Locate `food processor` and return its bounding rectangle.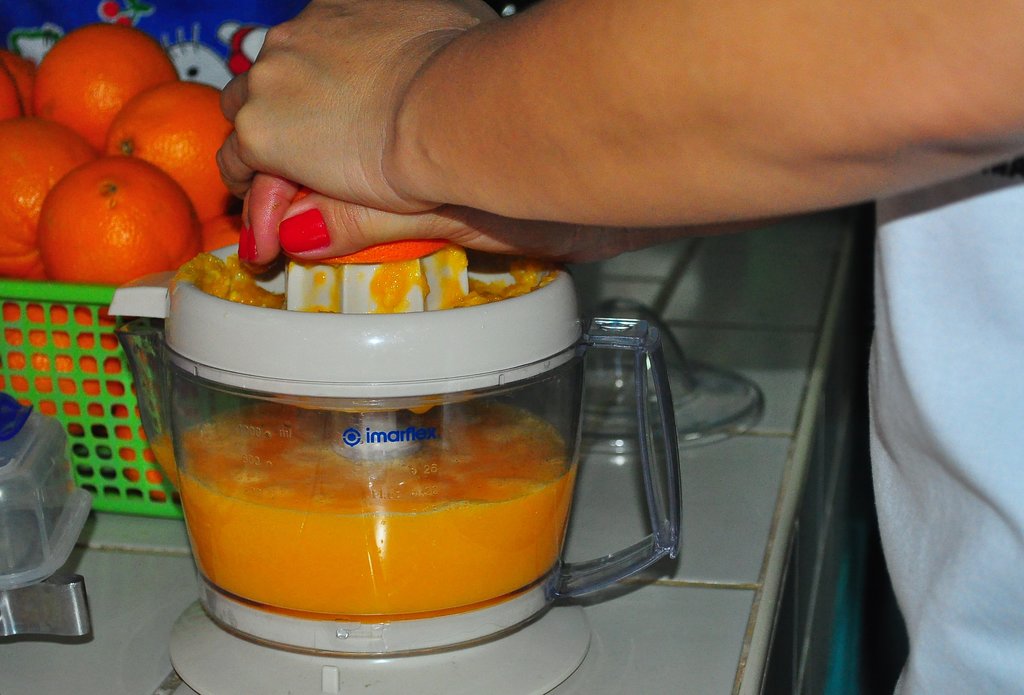
box(105, 236, 685, 694).
